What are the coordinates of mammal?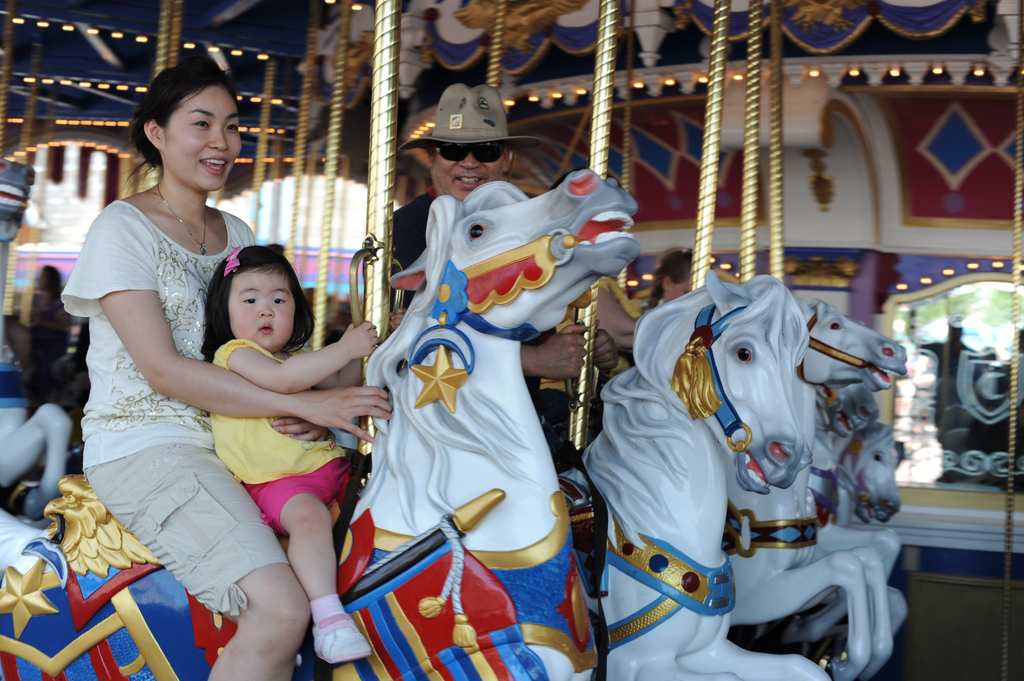
<region>659, 246, 708, 308</region>.
